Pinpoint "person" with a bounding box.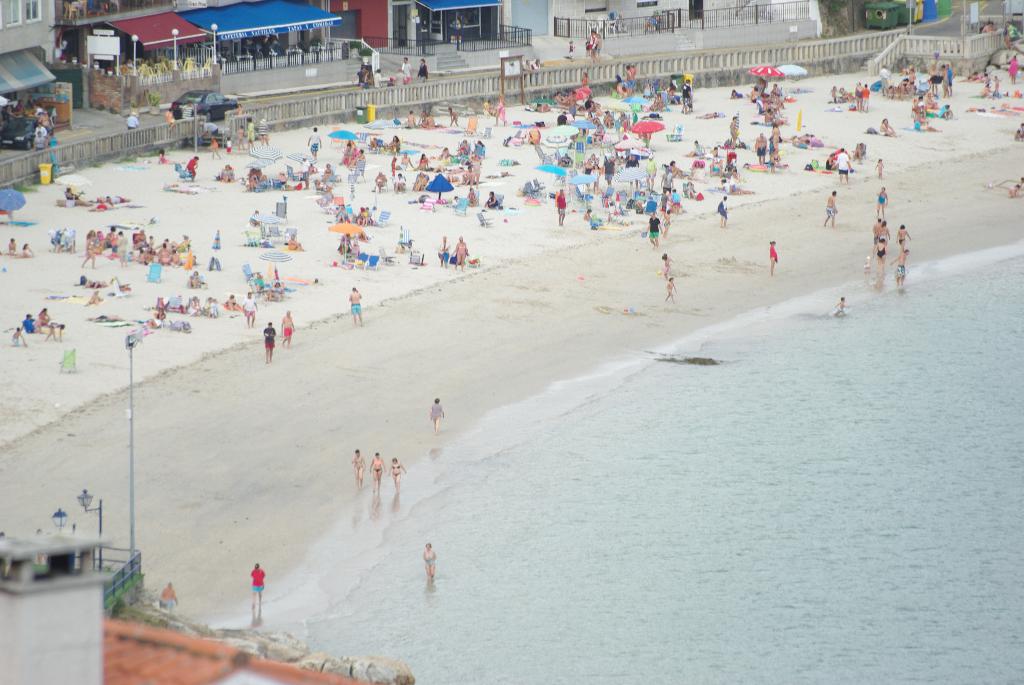
1011:174:1023:194.
